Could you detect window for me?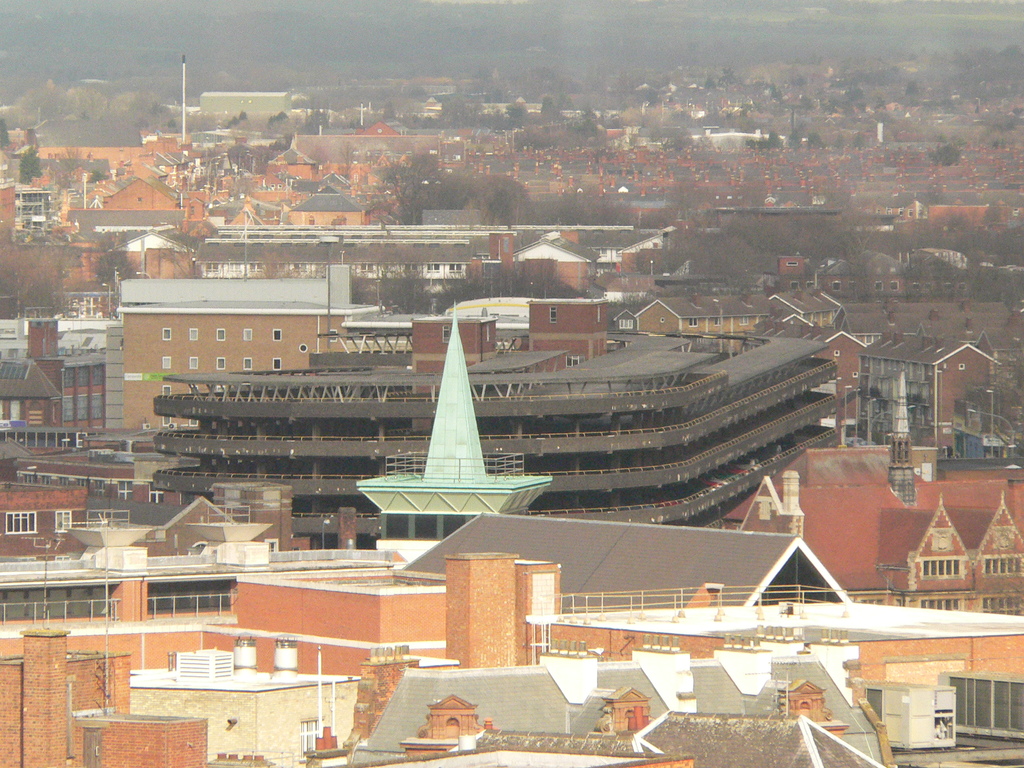
Detection result: Rect(451, 262, 463, 271).
